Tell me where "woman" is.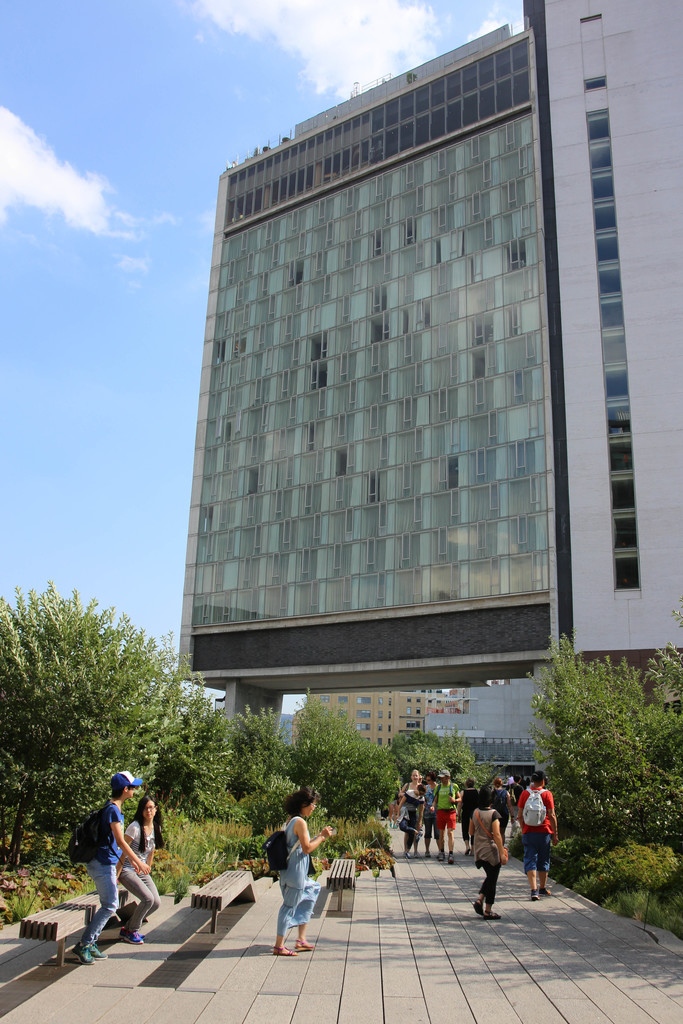
"woman" is at detection(457, 781, 475, 858).
